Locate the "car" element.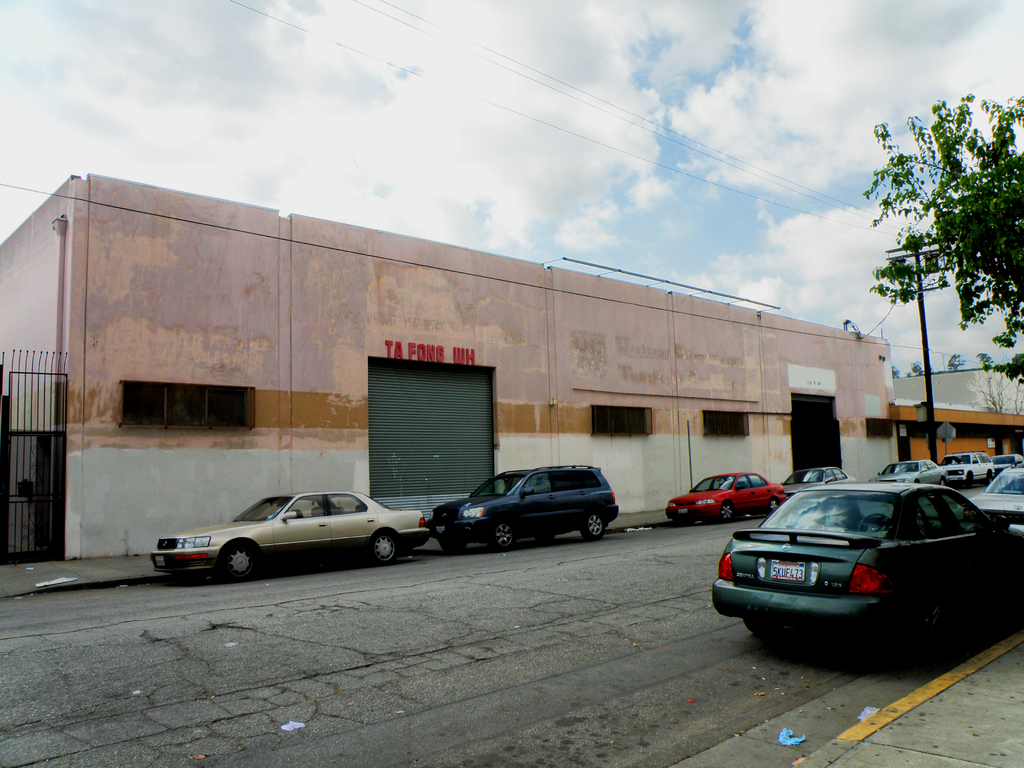
Element bbox: <box>666,470,785,524</box>.
